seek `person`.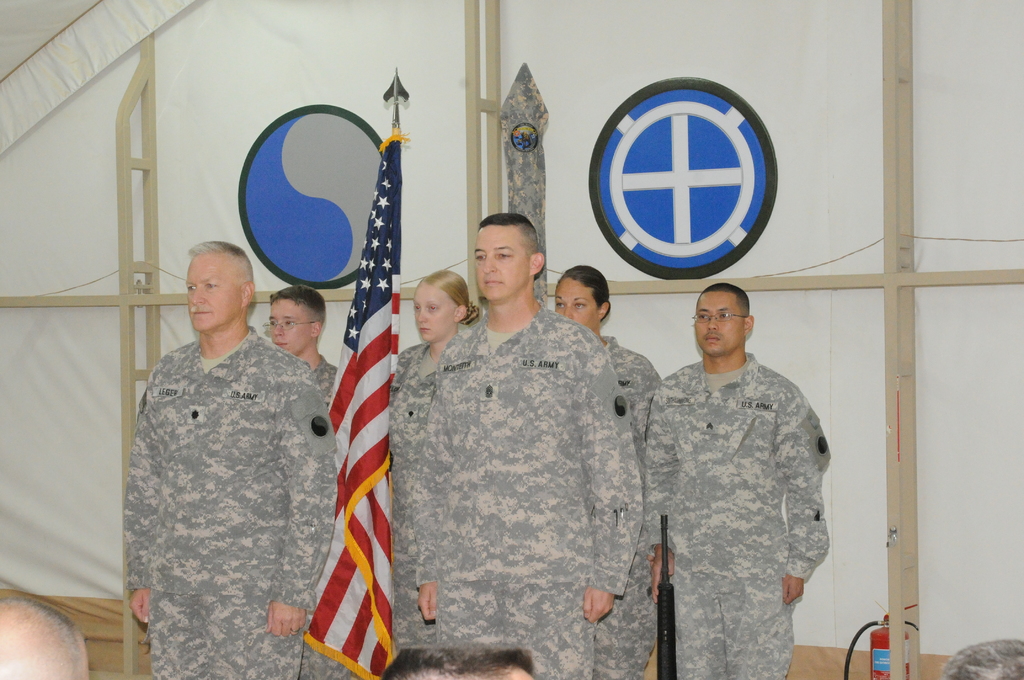
select_region(408, 209, 644, 679).
